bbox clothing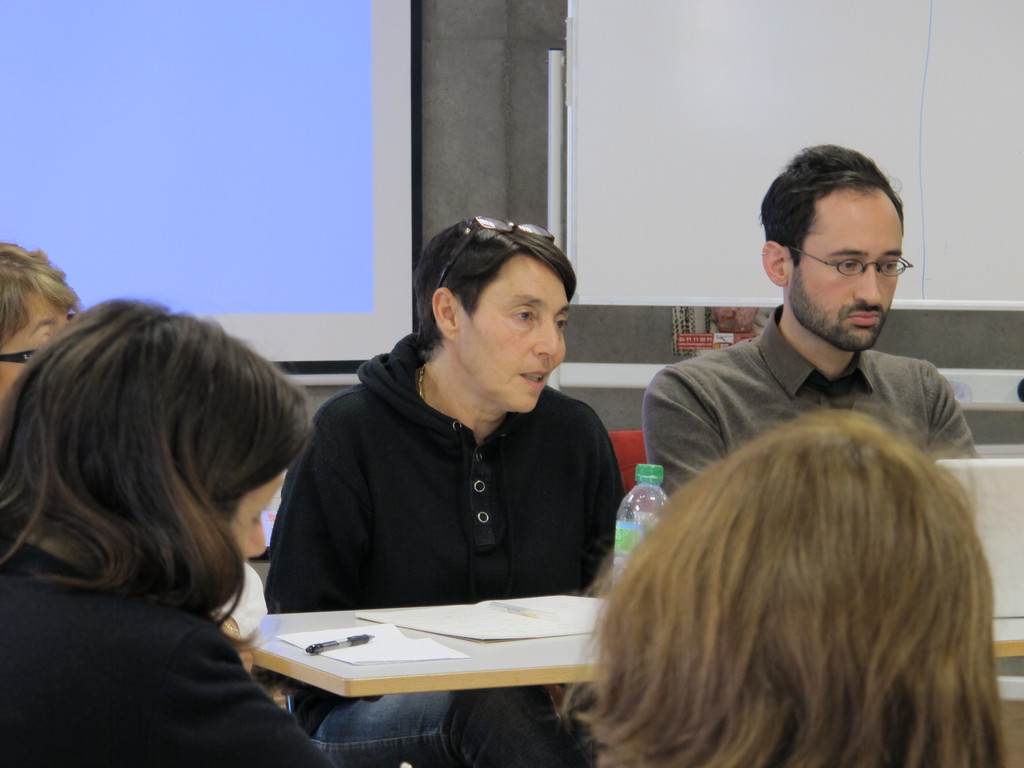
(259, 337, 636, 767)
